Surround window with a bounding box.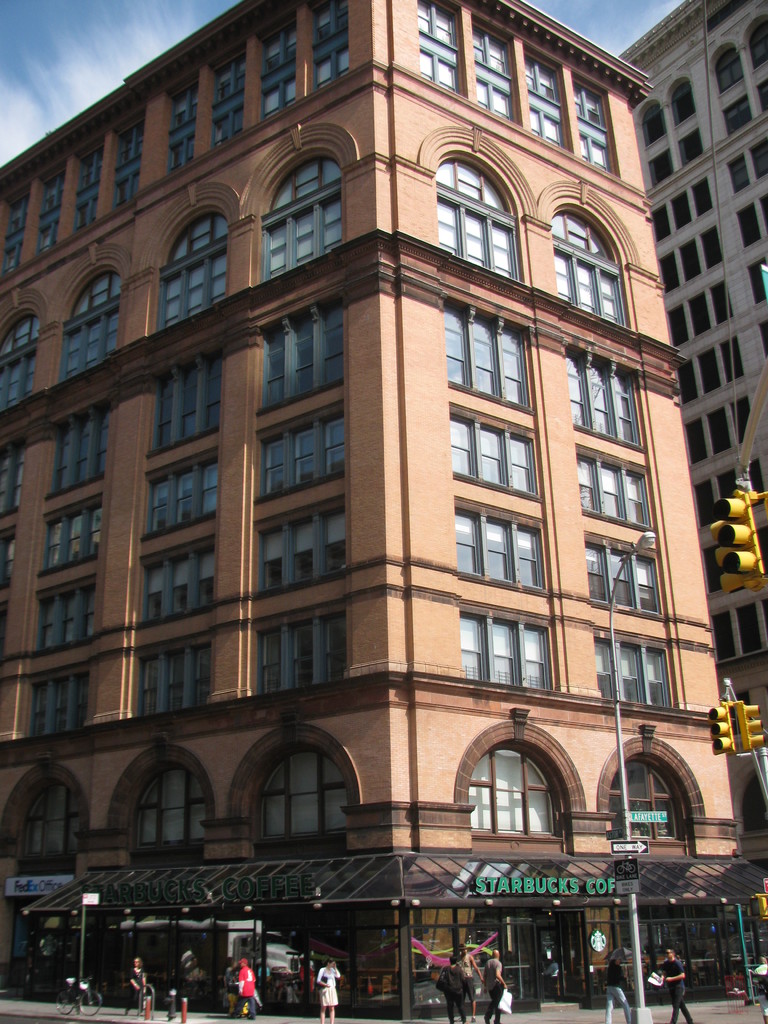
{"left": 727, "top": 140, "right": 767, "bottom": 245}.
